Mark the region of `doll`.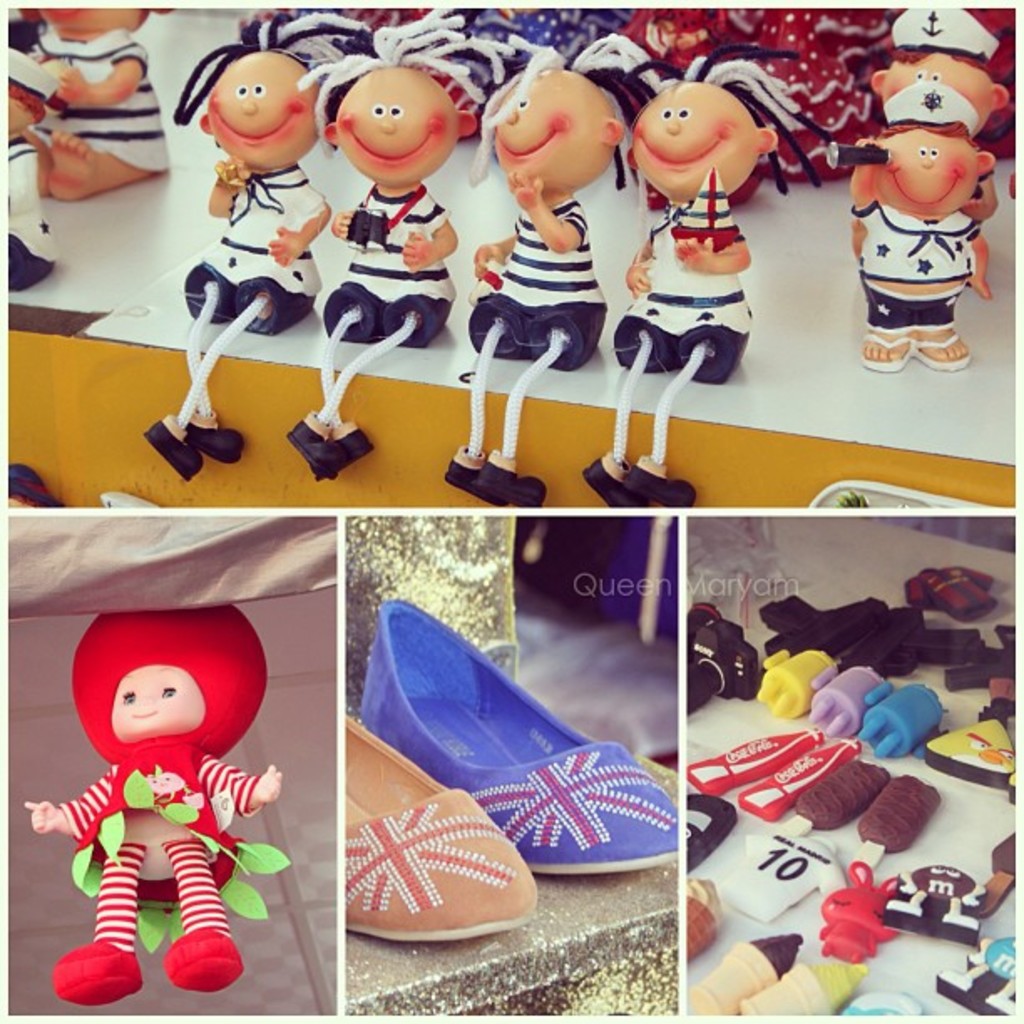
Region: {"x1": 653, "y1": 72, "x2": 786, "y2": 495}.
